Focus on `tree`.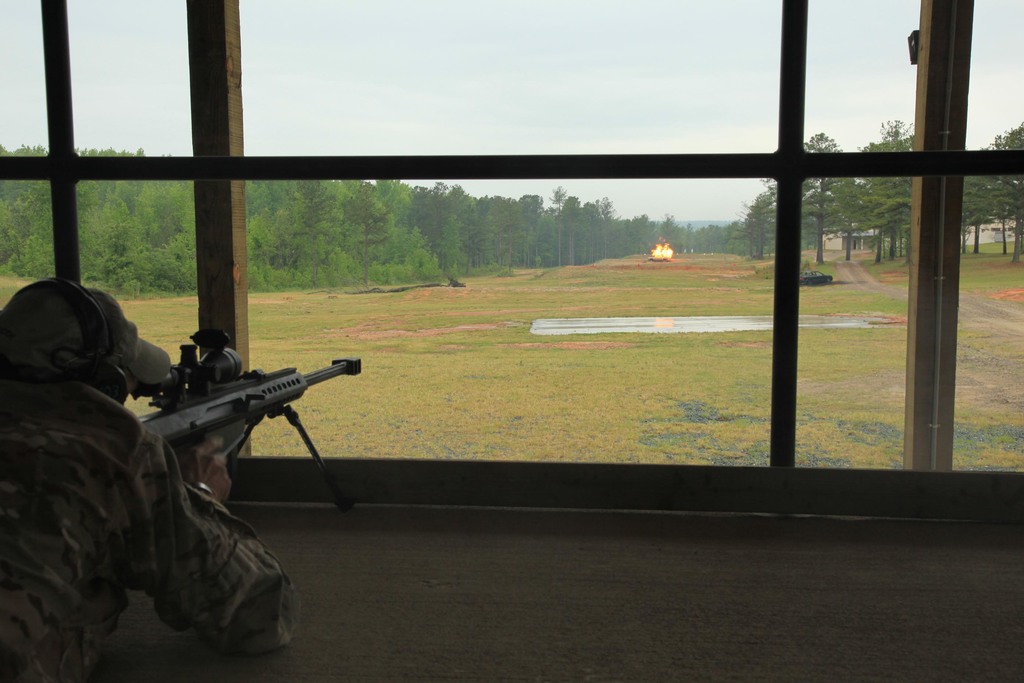
Focused at 563, 197, 584, 267.
